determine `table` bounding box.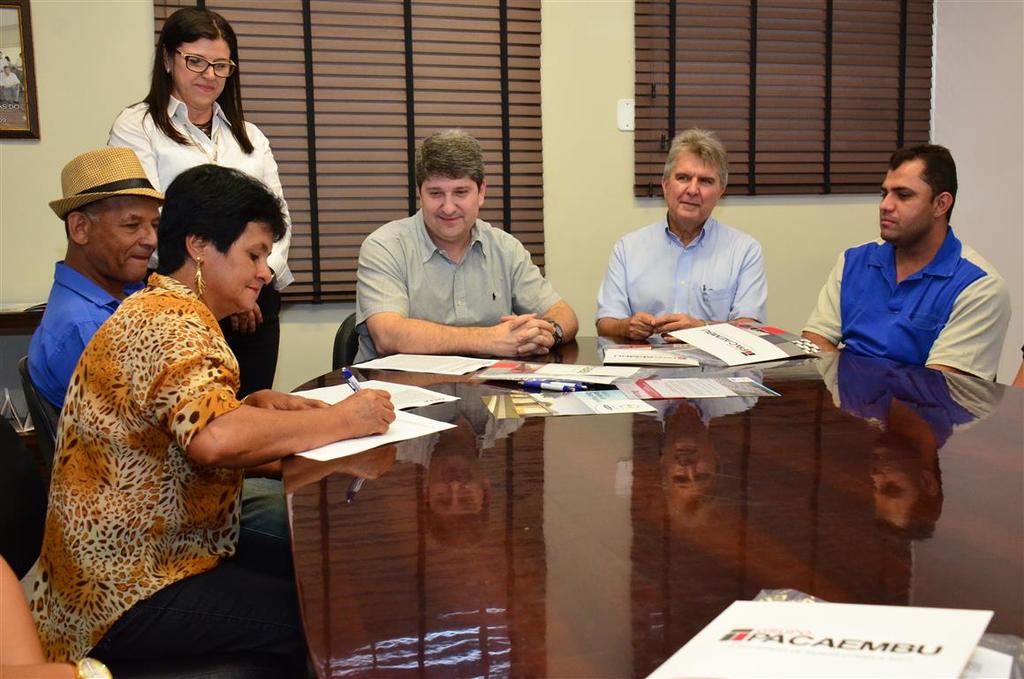
Determined: l=284, t=333, r=1023, b=678.
